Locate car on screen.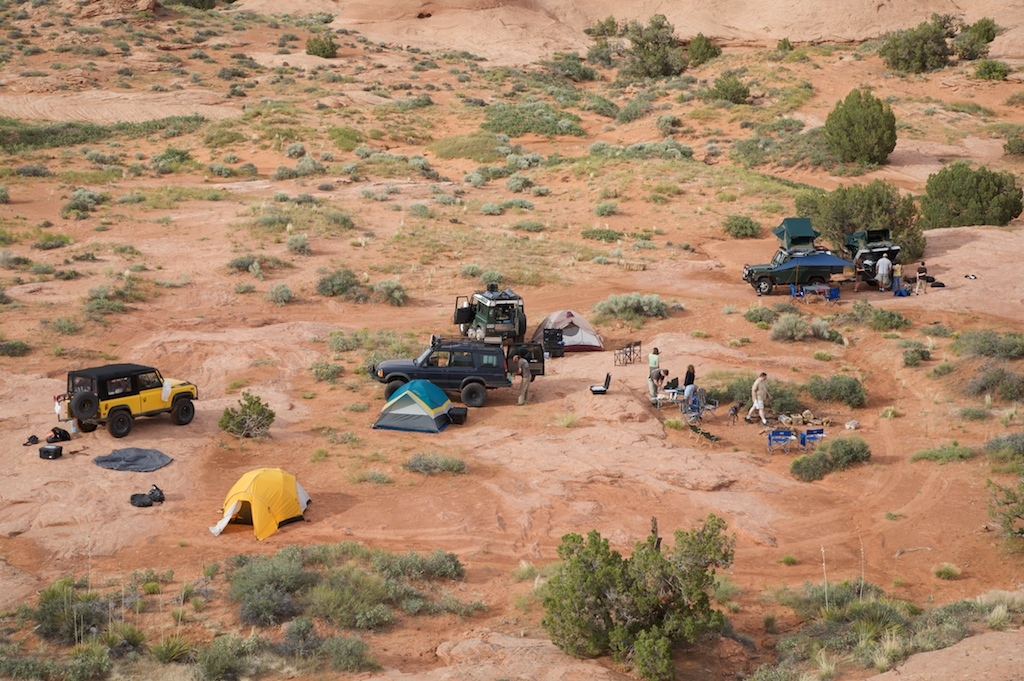
On screen at Rect(370, 335, 544, 408).
